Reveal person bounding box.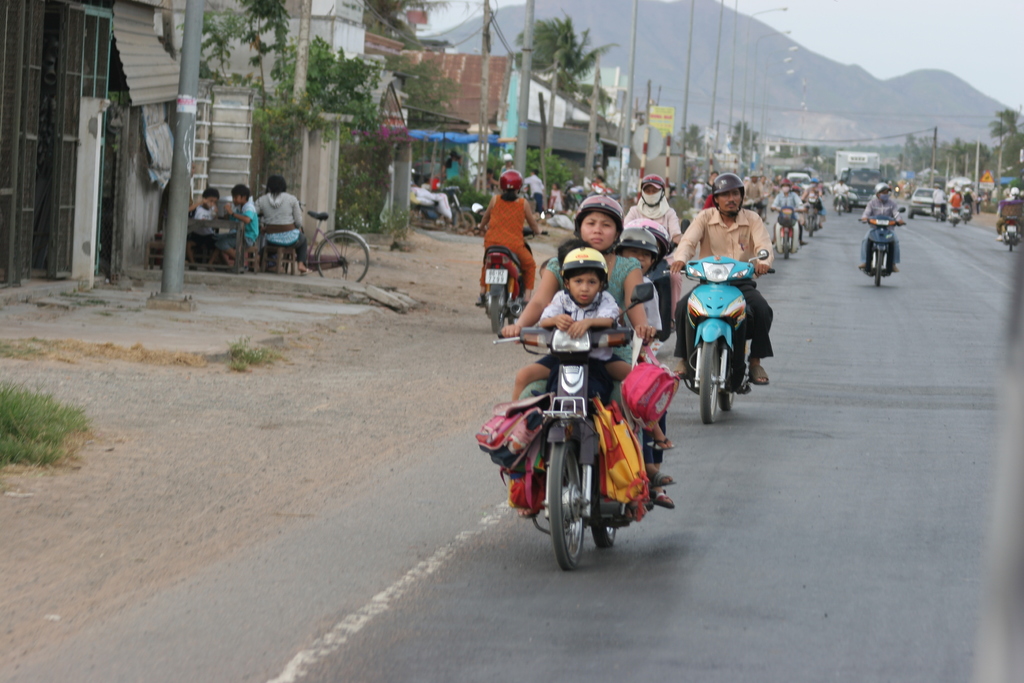
Revealed: box(804, 185, 821, 227).
